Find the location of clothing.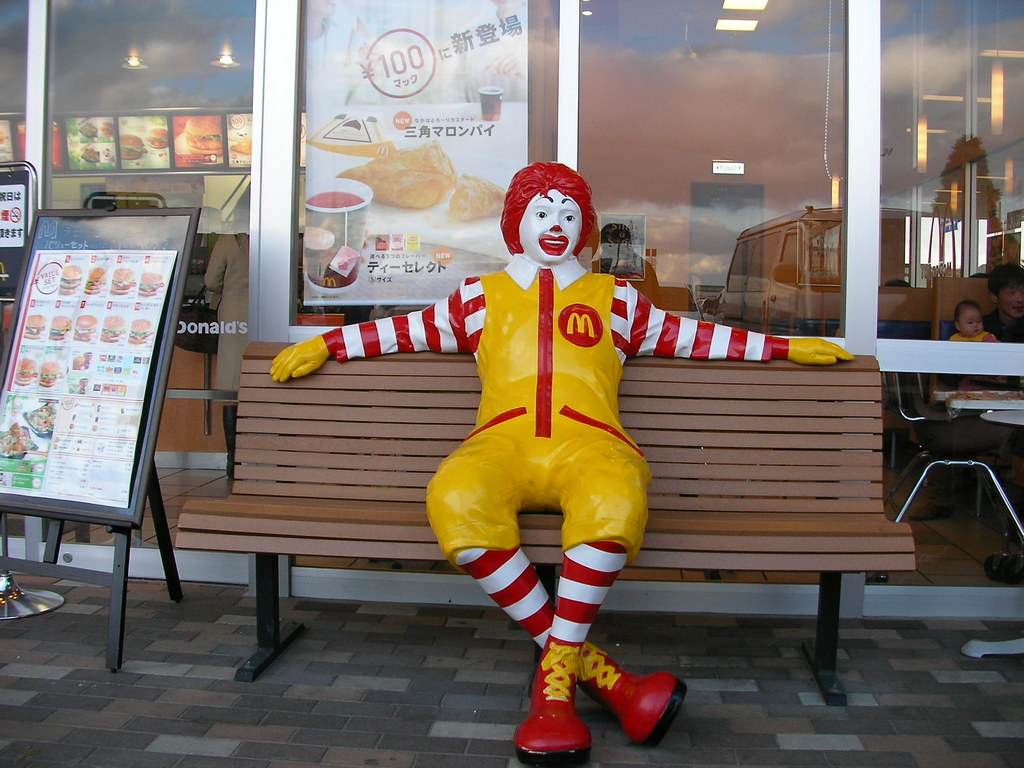
Location: <bbox>325, 269, 786, 653</bbox>.
